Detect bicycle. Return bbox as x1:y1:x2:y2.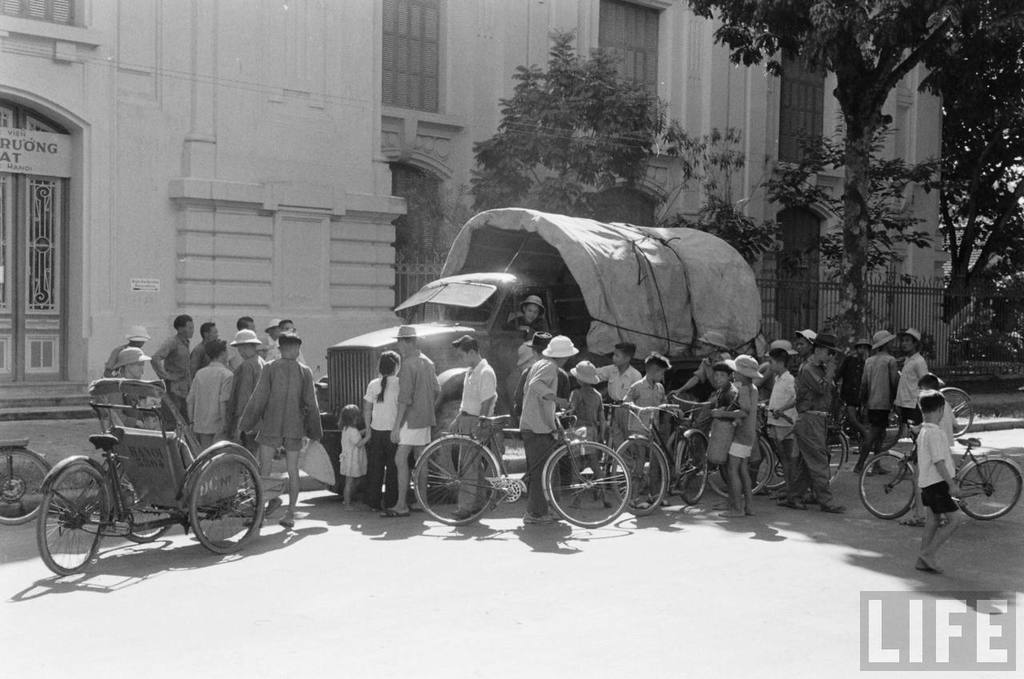
750:419:841:484.
